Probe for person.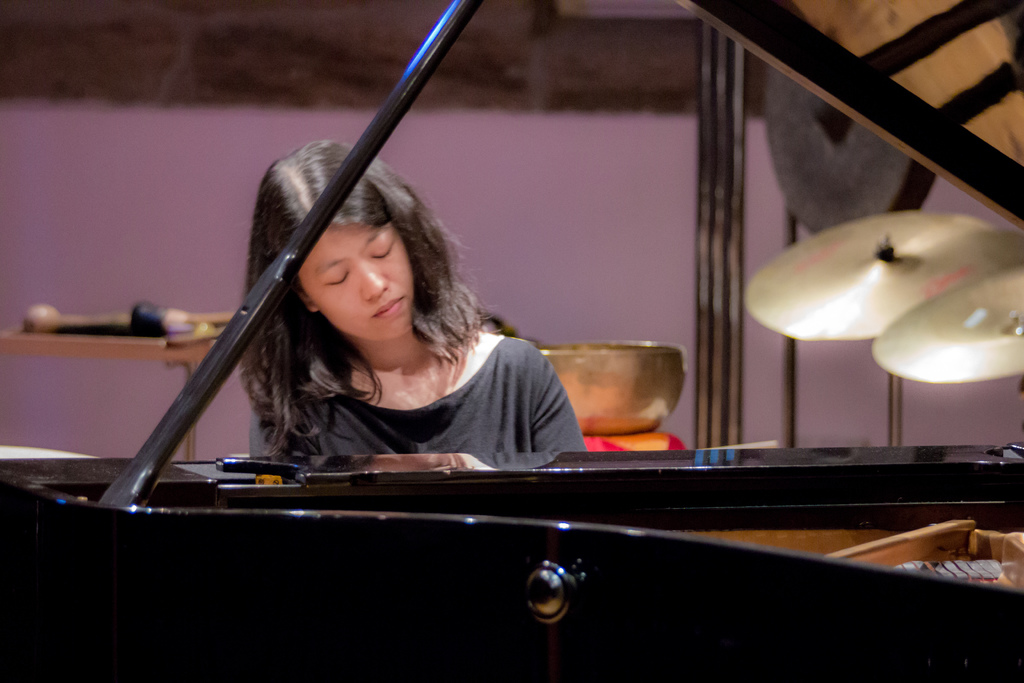
Probe result: [left=224, top=148, right=591, bottom=472].
